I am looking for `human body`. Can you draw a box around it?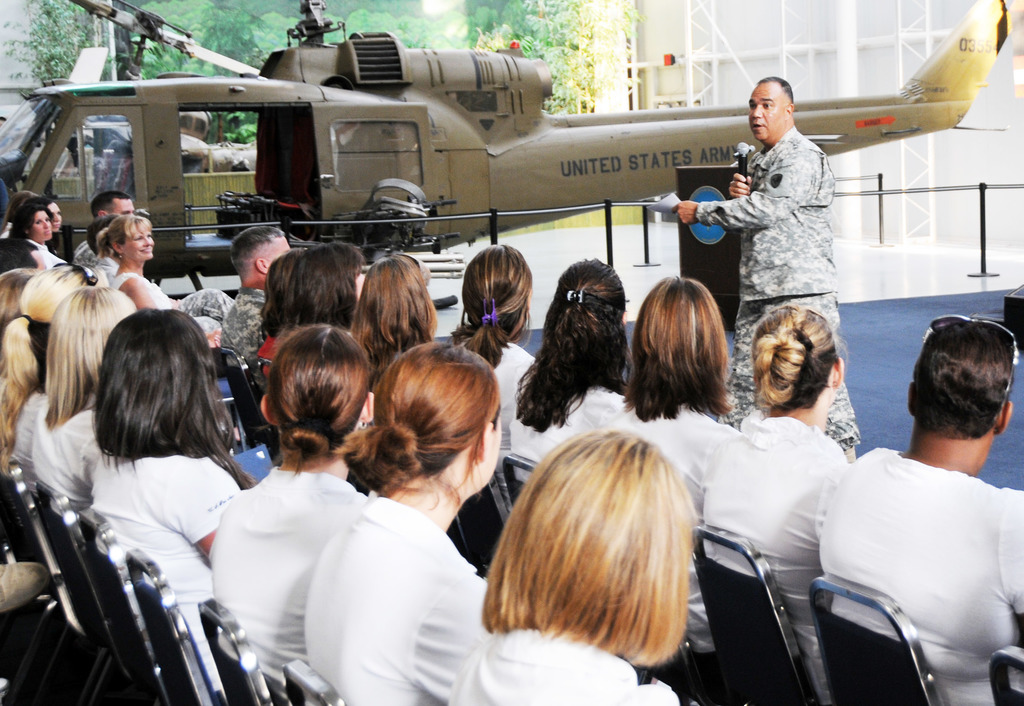
Sure, the bounding box is select_region(673, 77, 860, 462).
